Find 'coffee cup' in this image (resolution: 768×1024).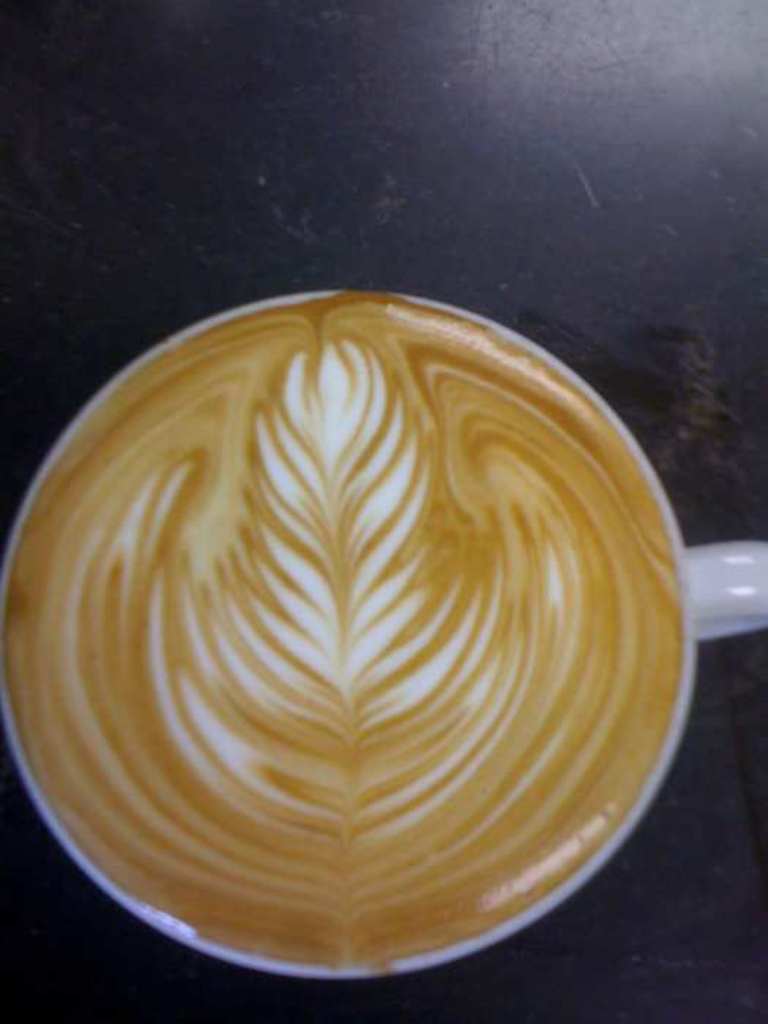
[0, 288, 767, 992].
